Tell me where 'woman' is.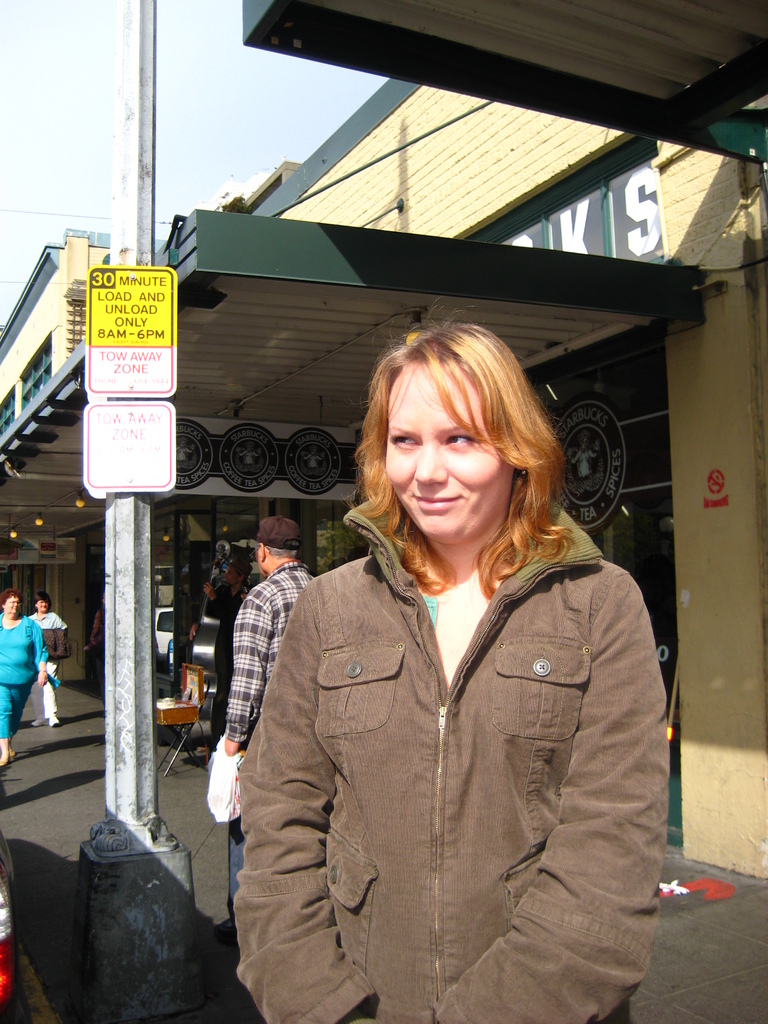
'woman' is at (0,586,48,772).
